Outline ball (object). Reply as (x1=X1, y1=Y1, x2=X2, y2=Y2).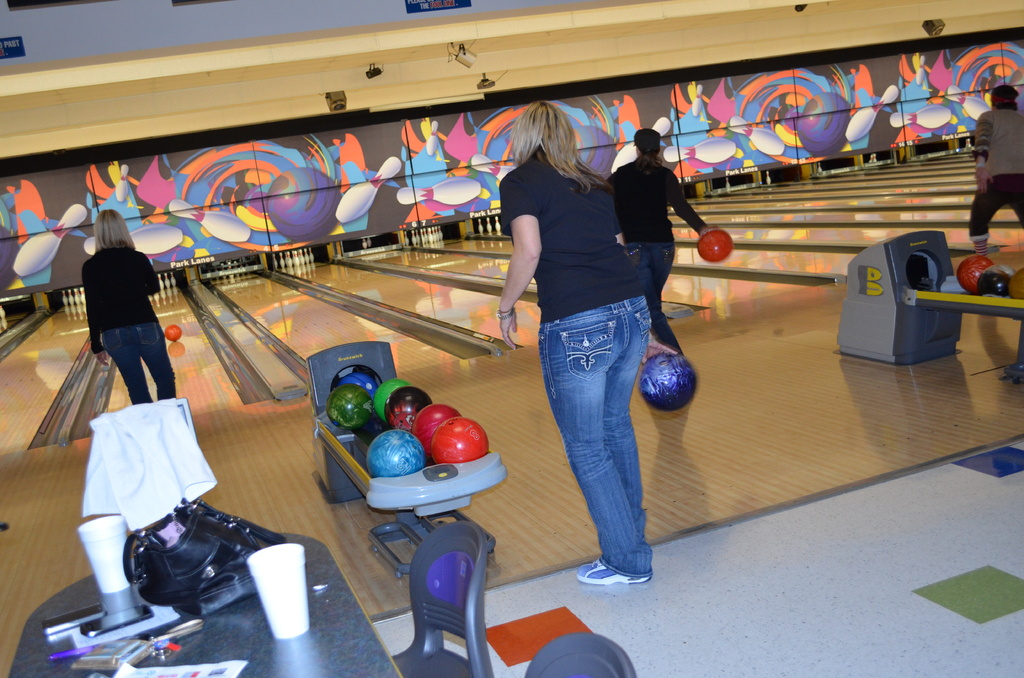
(x1=167, y1=325, x2=180, y2=342).
